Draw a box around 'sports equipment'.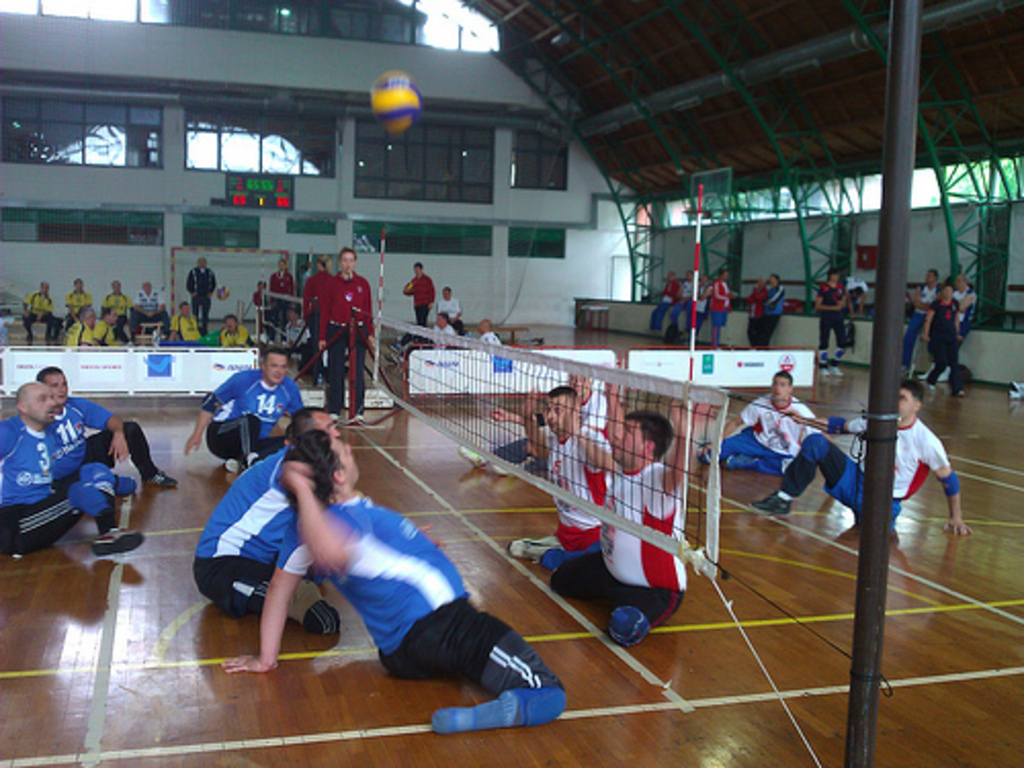
<region>610, 604, 649, 645</region>.
